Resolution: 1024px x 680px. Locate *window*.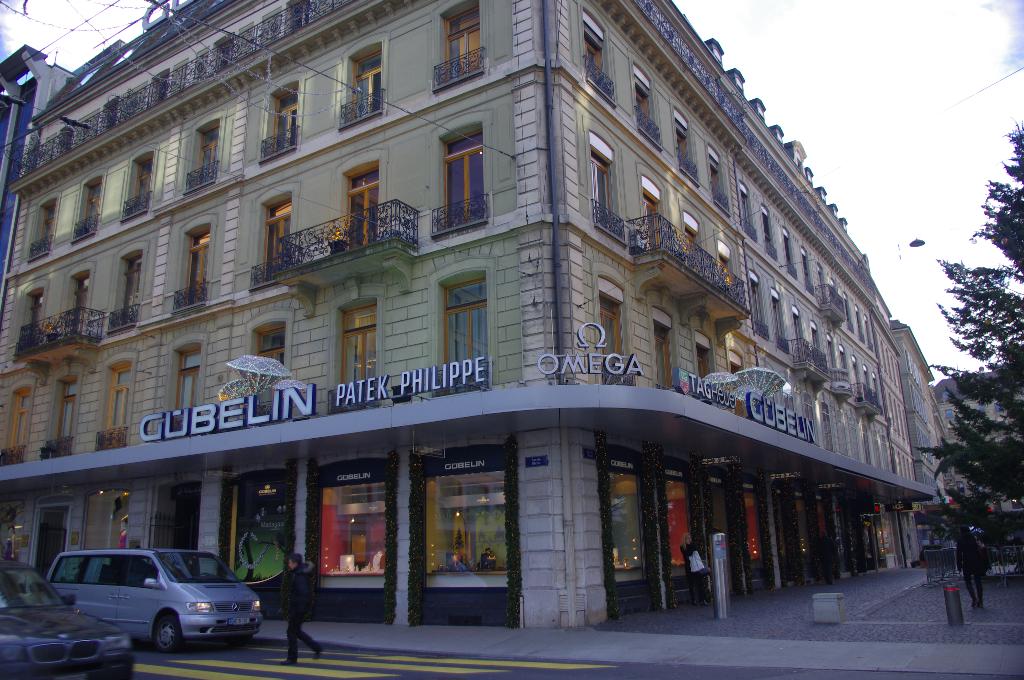
257/320/291/369.
